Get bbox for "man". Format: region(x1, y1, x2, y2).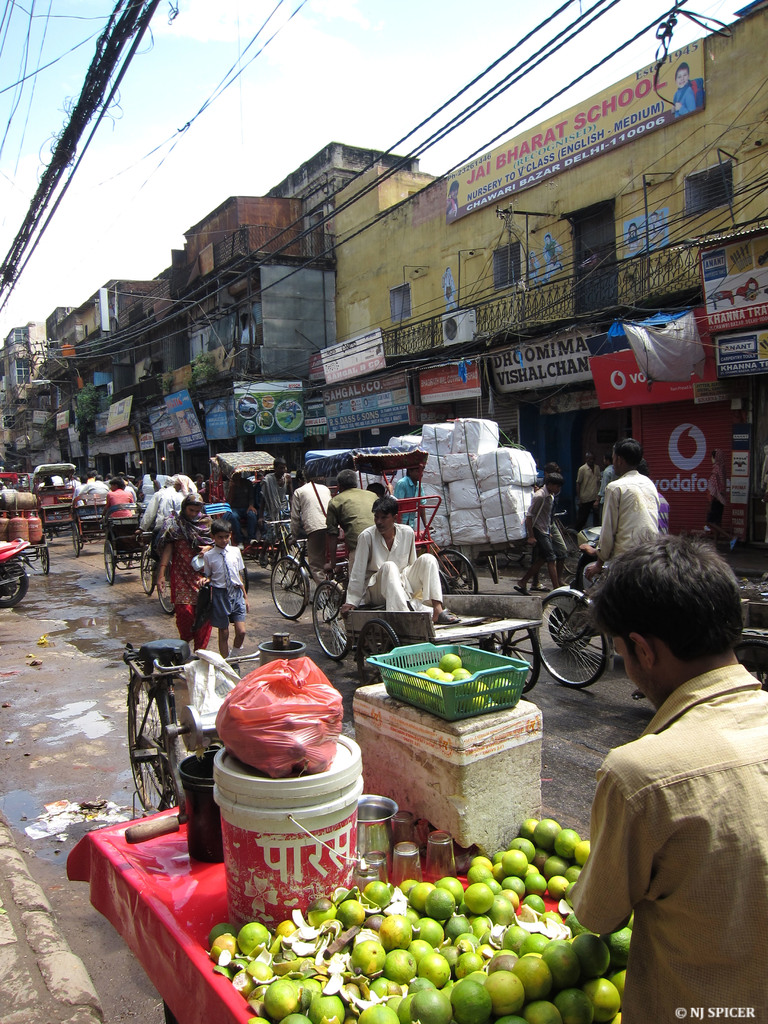
region(342, 496, 461, 624).
